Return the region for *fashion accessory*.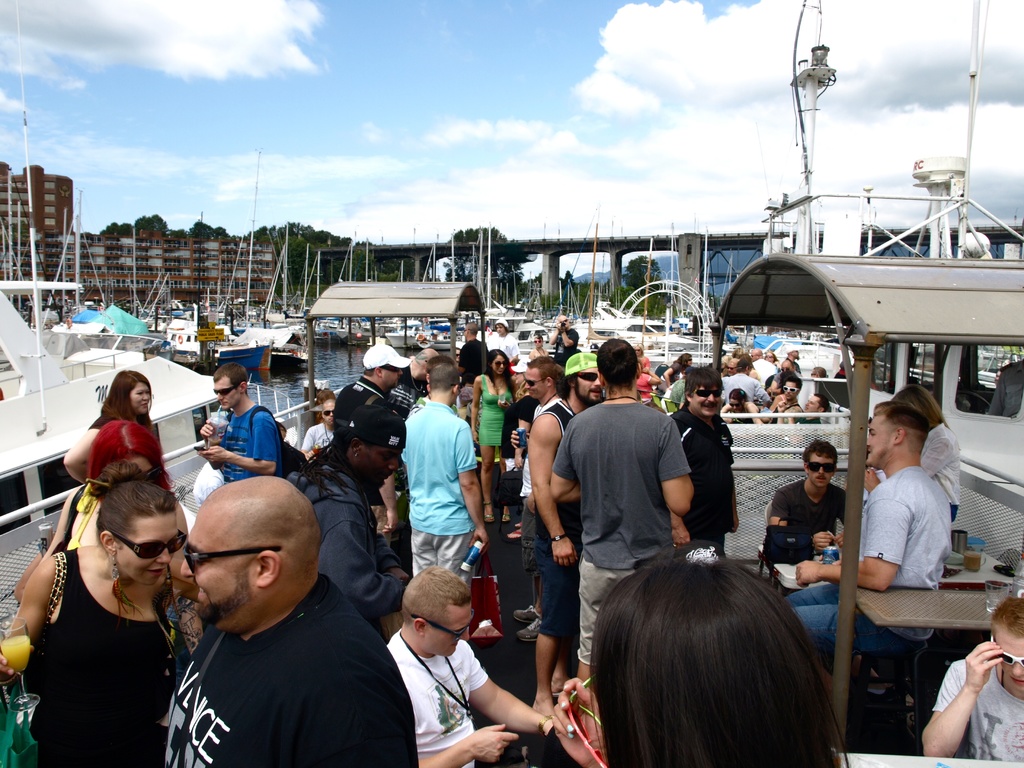
(782,388,799,393).
